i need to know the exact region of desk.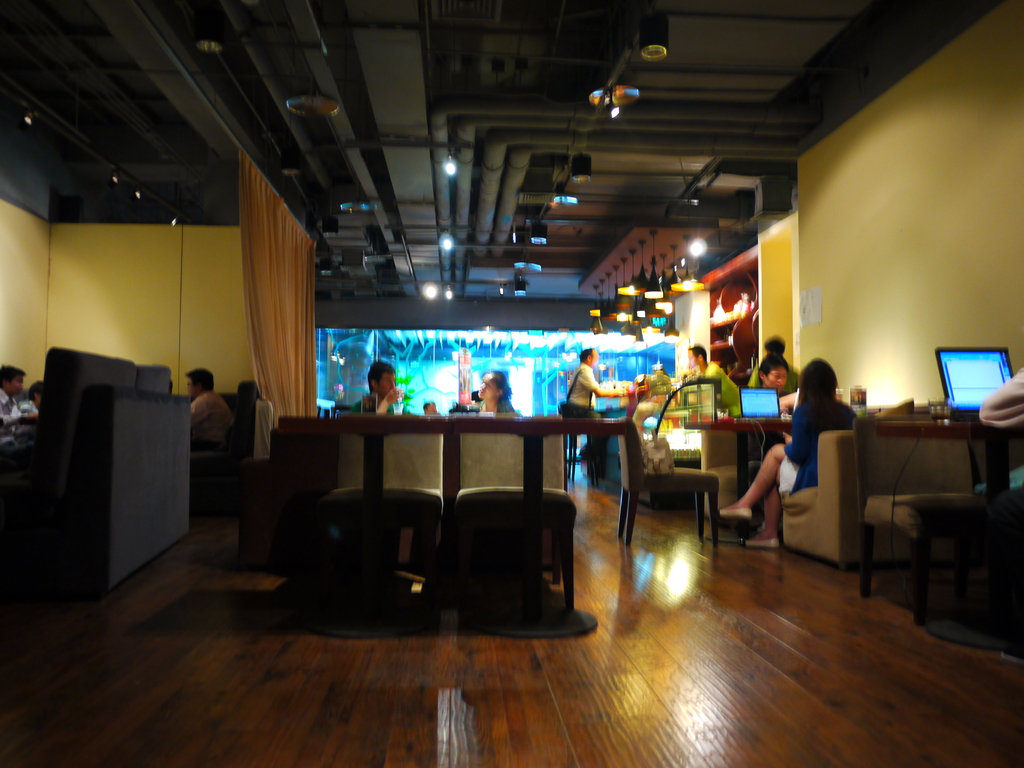
Region: l=870, t=412, r=1023, b=633.
